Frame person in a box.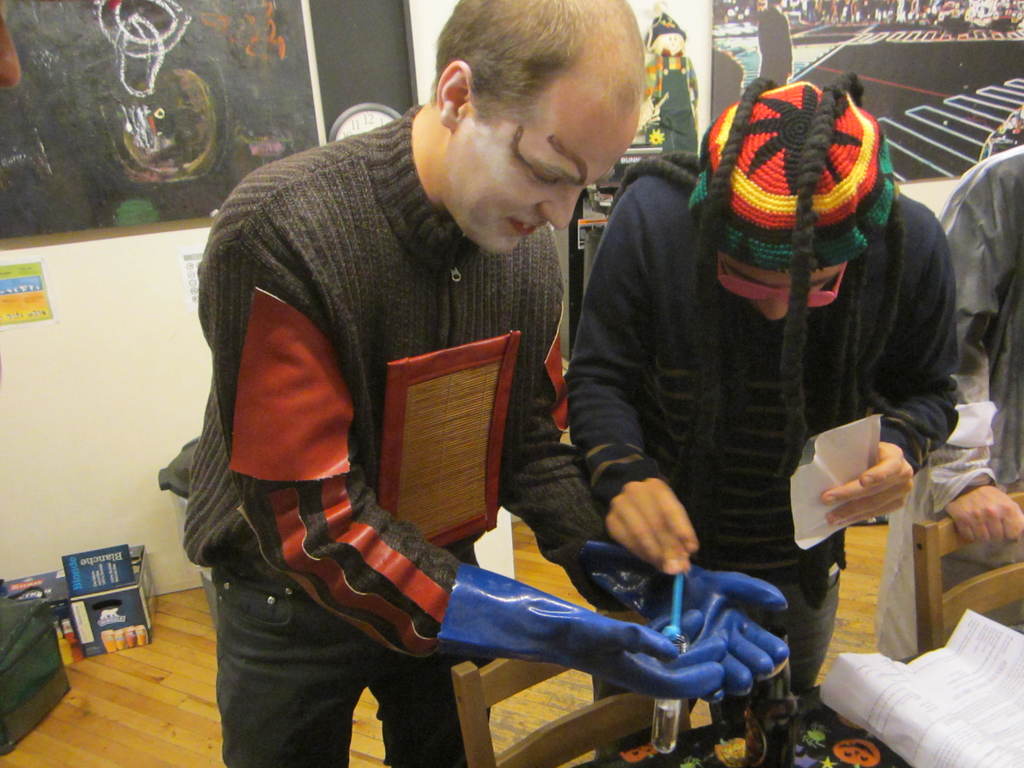
[left=170, top=0, right=793, bottom=767].
